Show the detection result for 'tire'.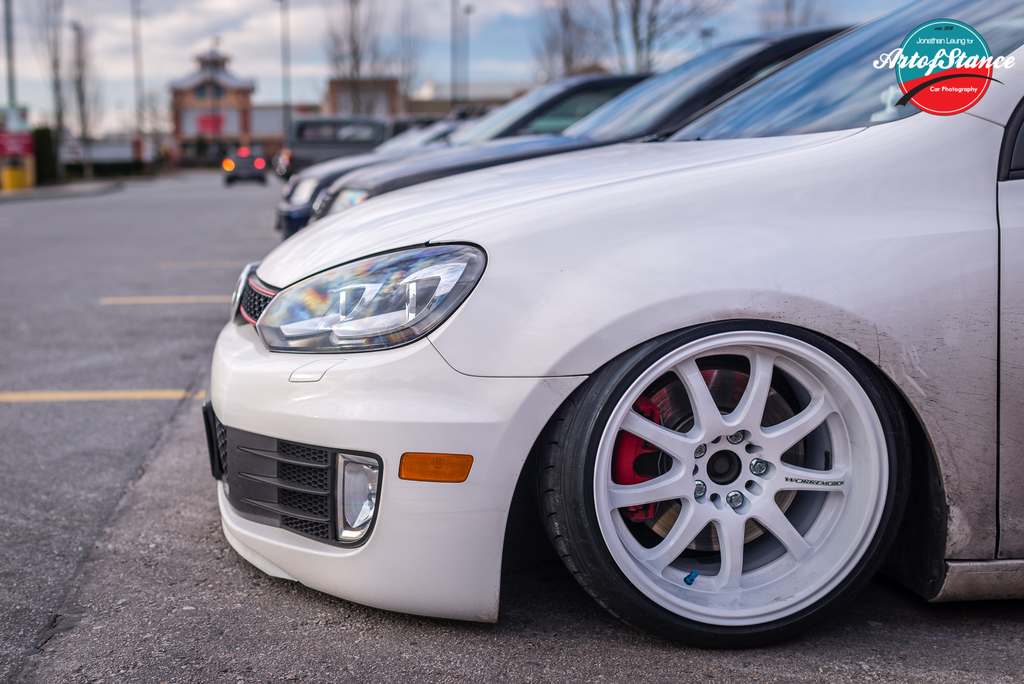
select_region(539, 294, 918, 646).
